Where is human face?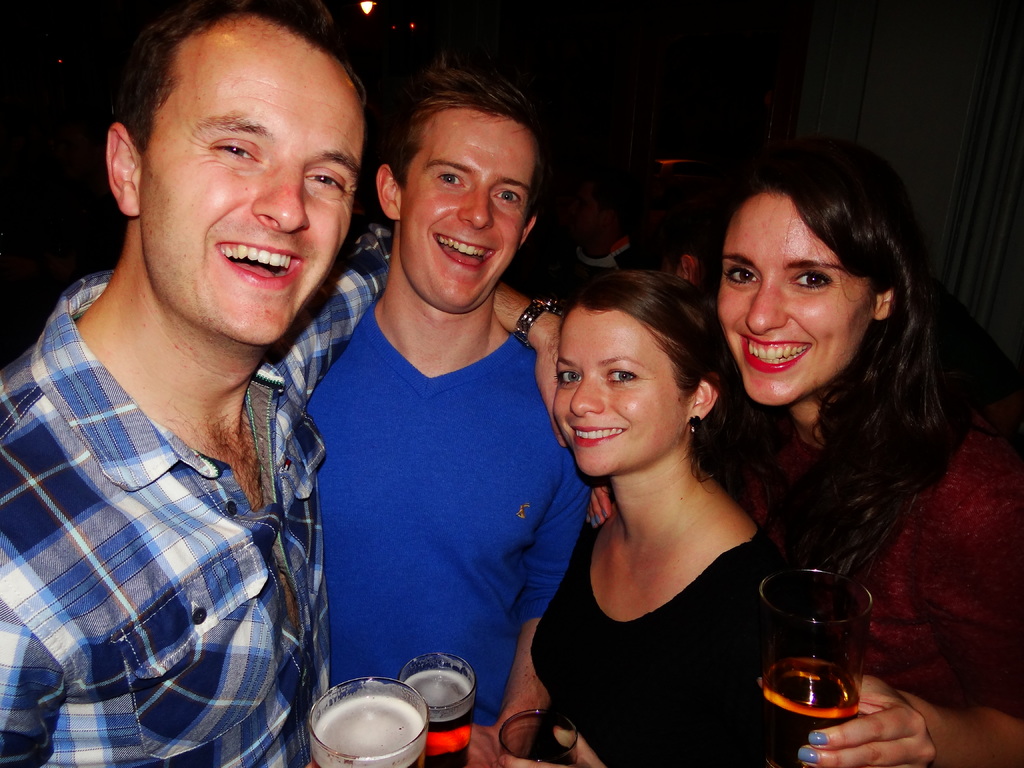
Rect(138, 51, 362, 356).
